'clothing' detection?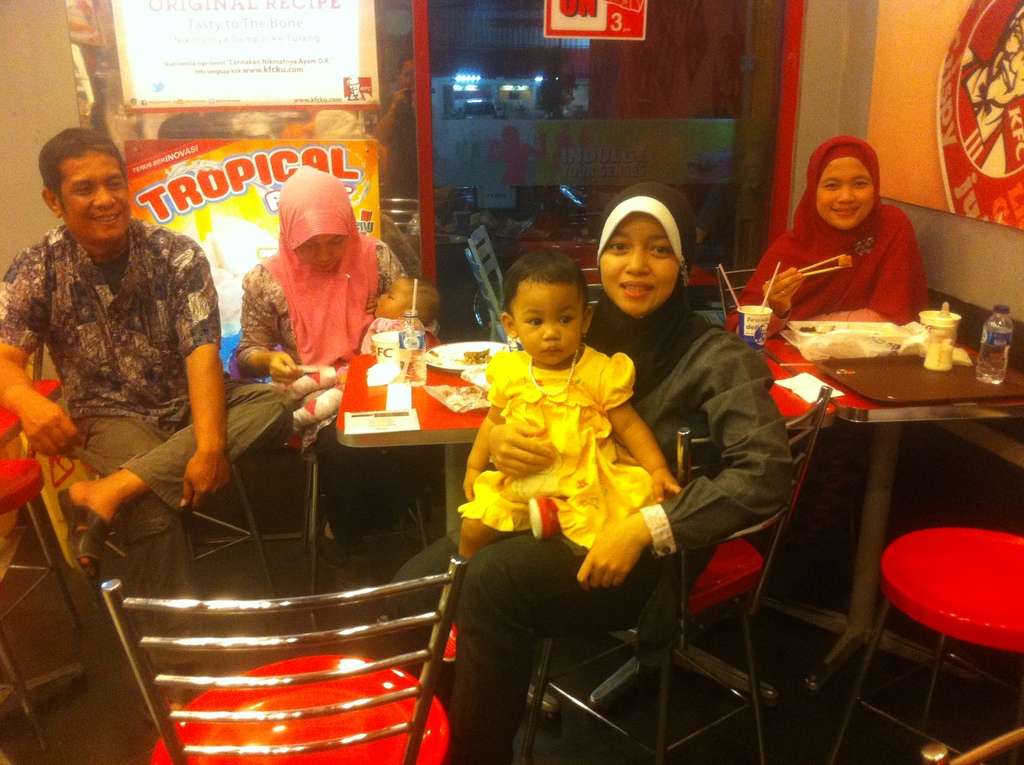
pyautogui.locateOnScreen(448, 178, 790, 764)
